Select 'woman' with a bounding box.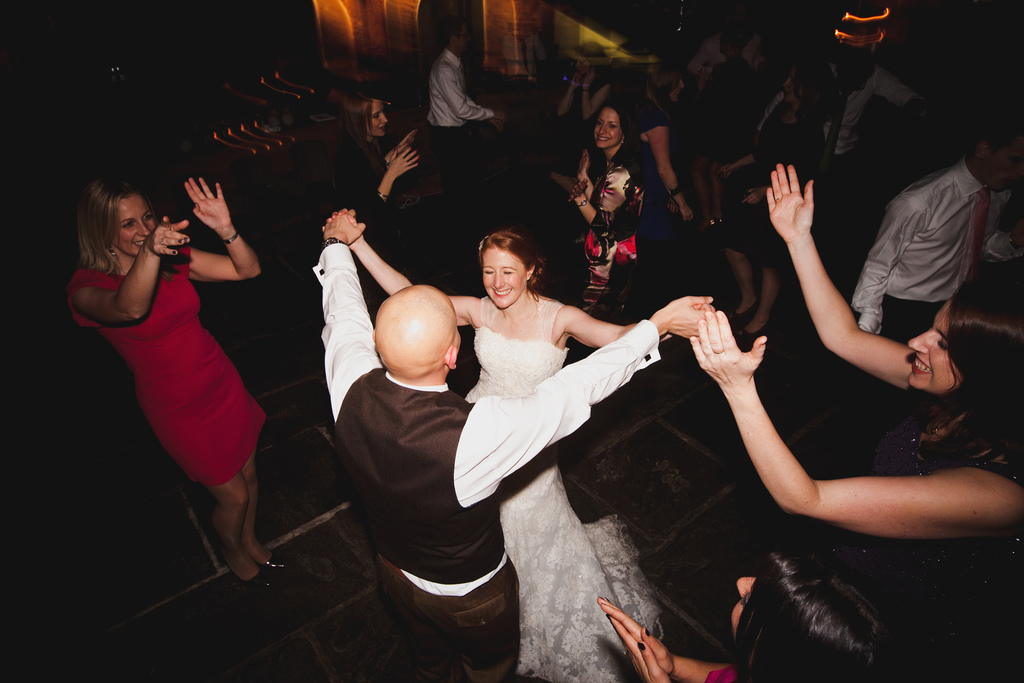
bbox(320, 211, 714, 671).
